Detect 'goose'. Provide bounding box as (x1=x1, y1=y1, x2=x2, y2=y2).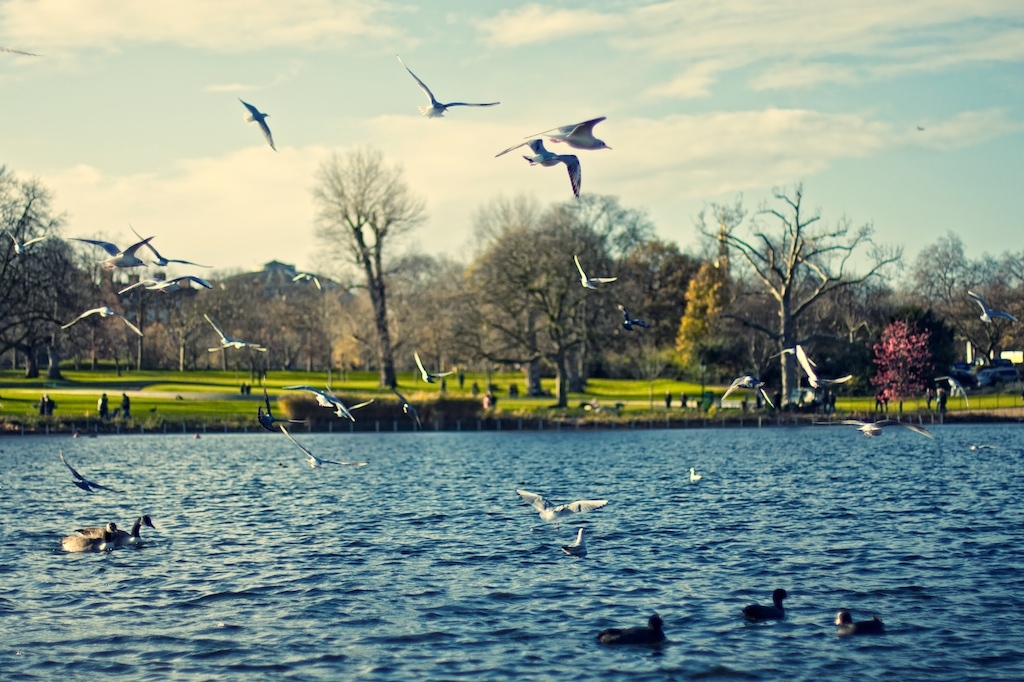
(x1=63, y1=309, x2=143, y2=335).
